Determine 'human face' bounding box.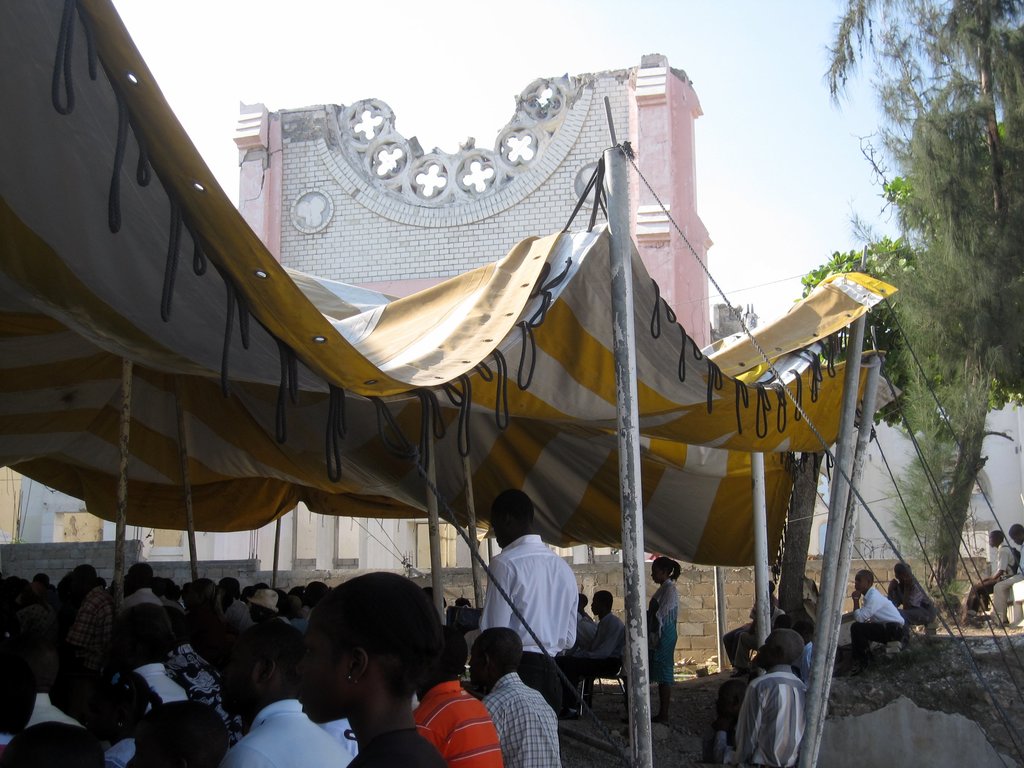
Determined: {"left": 490, "top": 519, "right": 511, "bottom": 550}.
